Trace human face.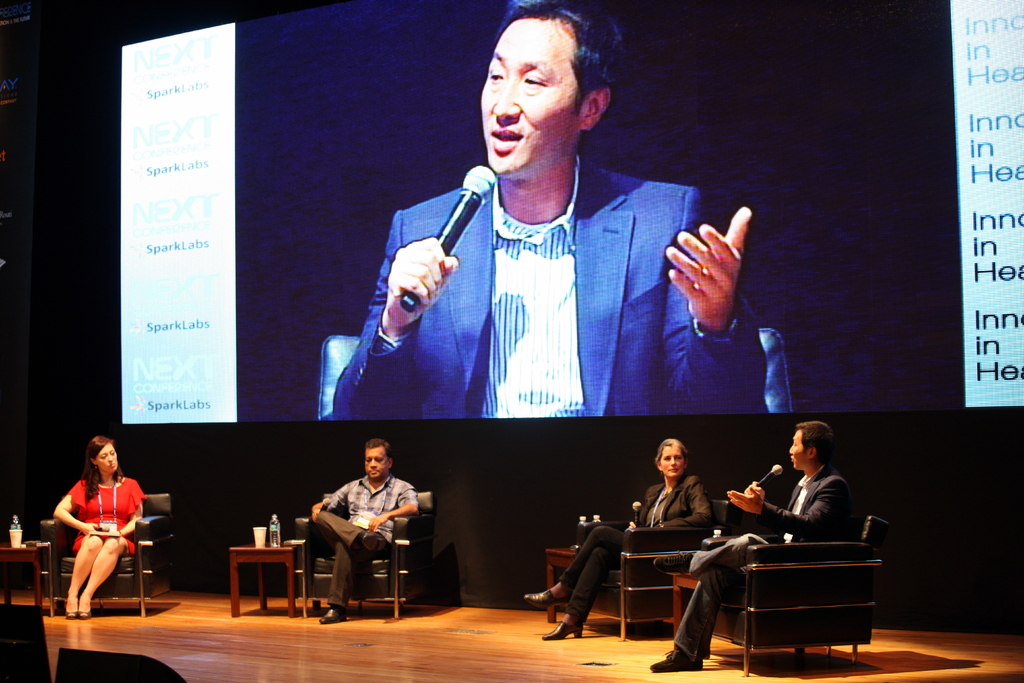
Traced to 361, 441, 387, 477.
